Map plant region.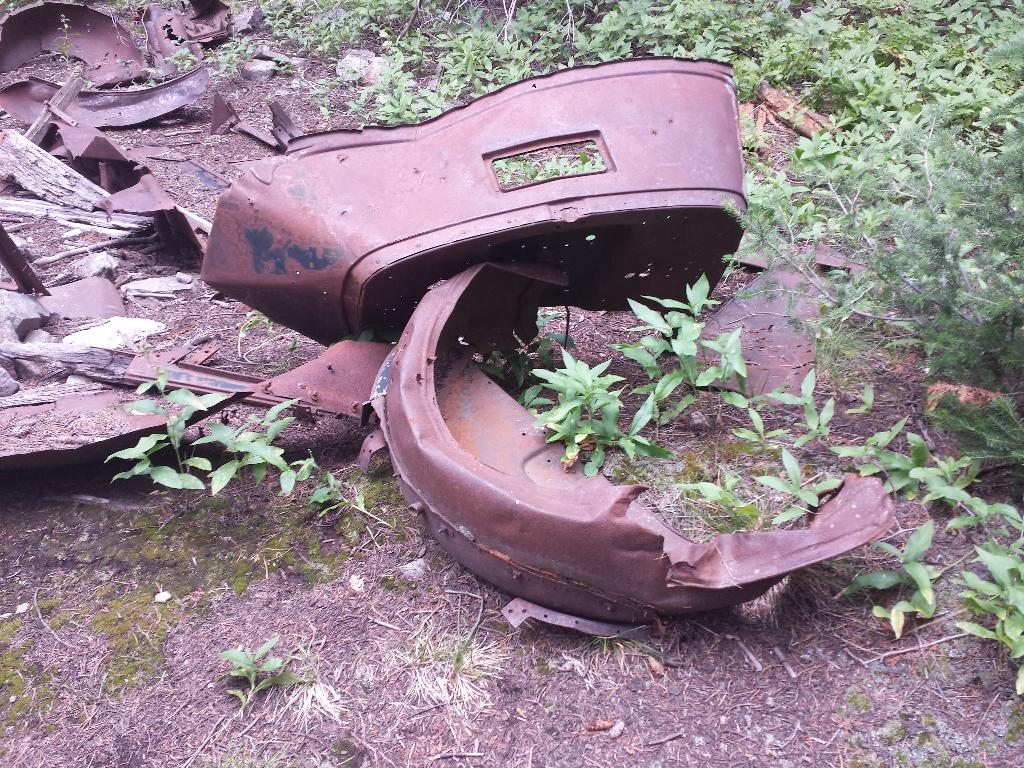
Mapped to (left=54, top=16, right=74, bottom=73).
